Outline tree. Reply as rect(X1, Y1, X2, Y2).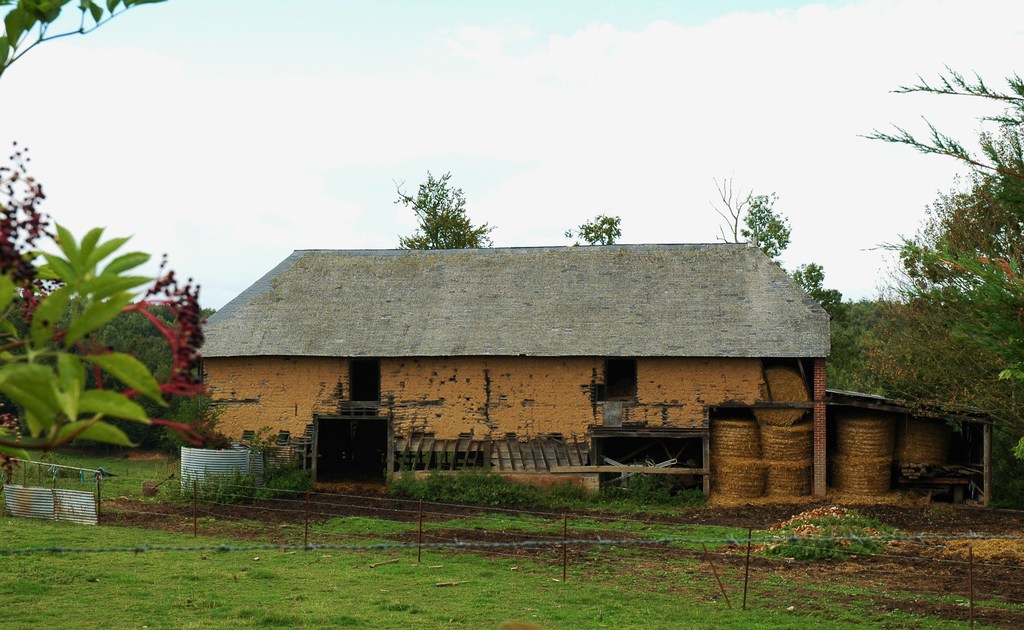
rect(790, 254, 853, 328).
